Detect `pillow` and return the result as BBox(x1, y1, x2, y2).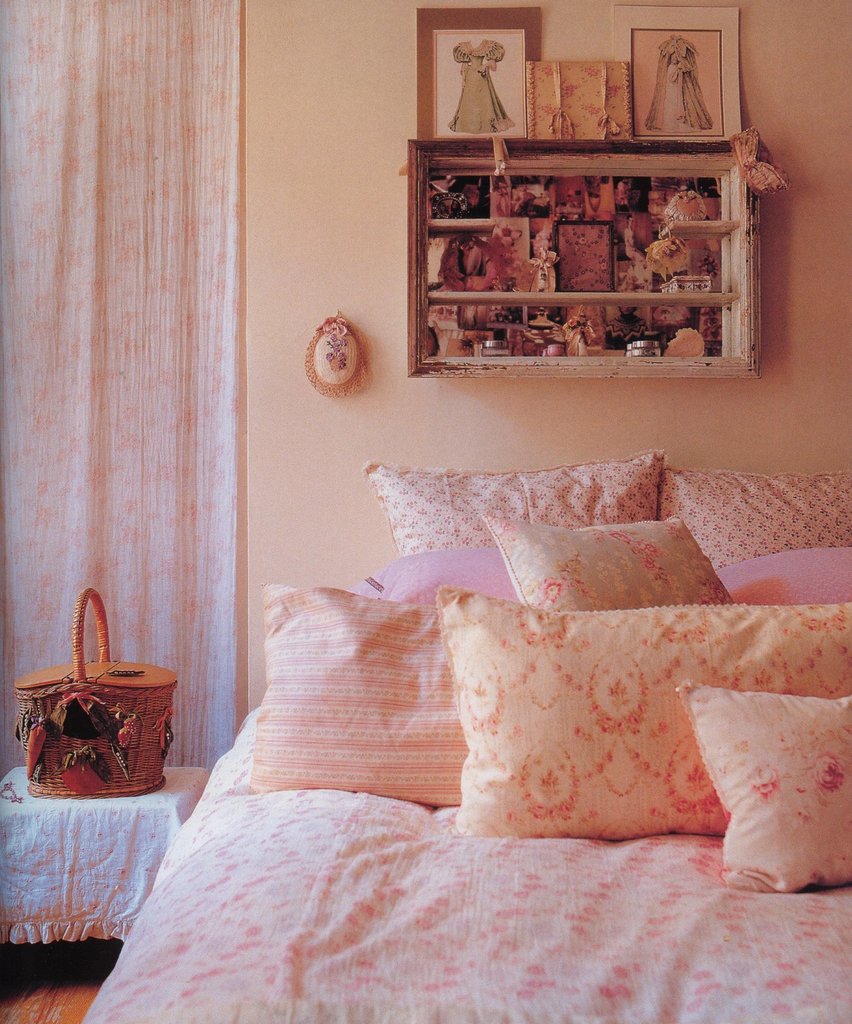
BBox(675, 686, 851, 893).
